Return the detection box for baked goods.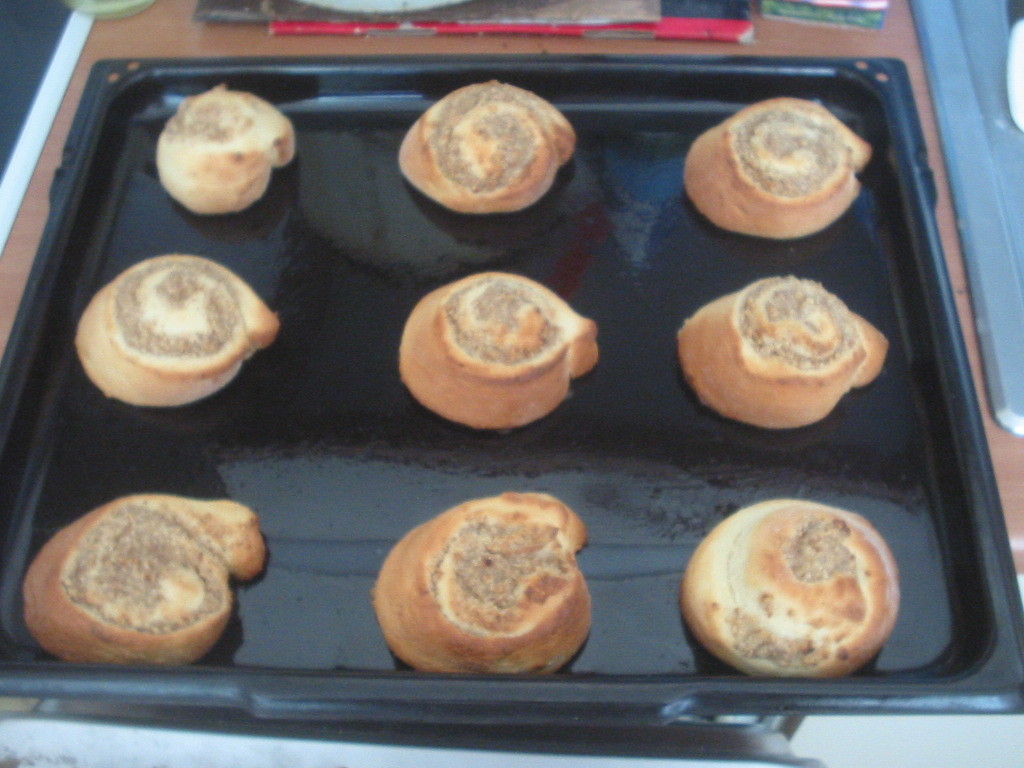
pyautogui.locateOnScreen(677, 272, 890, 430).
